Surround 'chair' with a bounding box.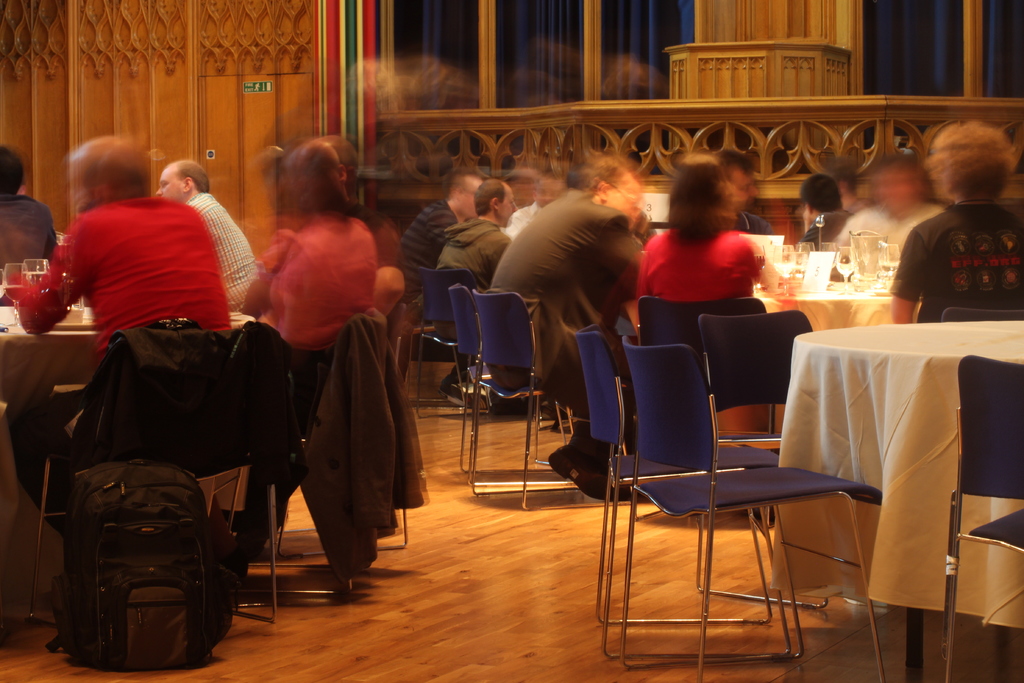
left=235, top=309, right=374, bottom=605.
